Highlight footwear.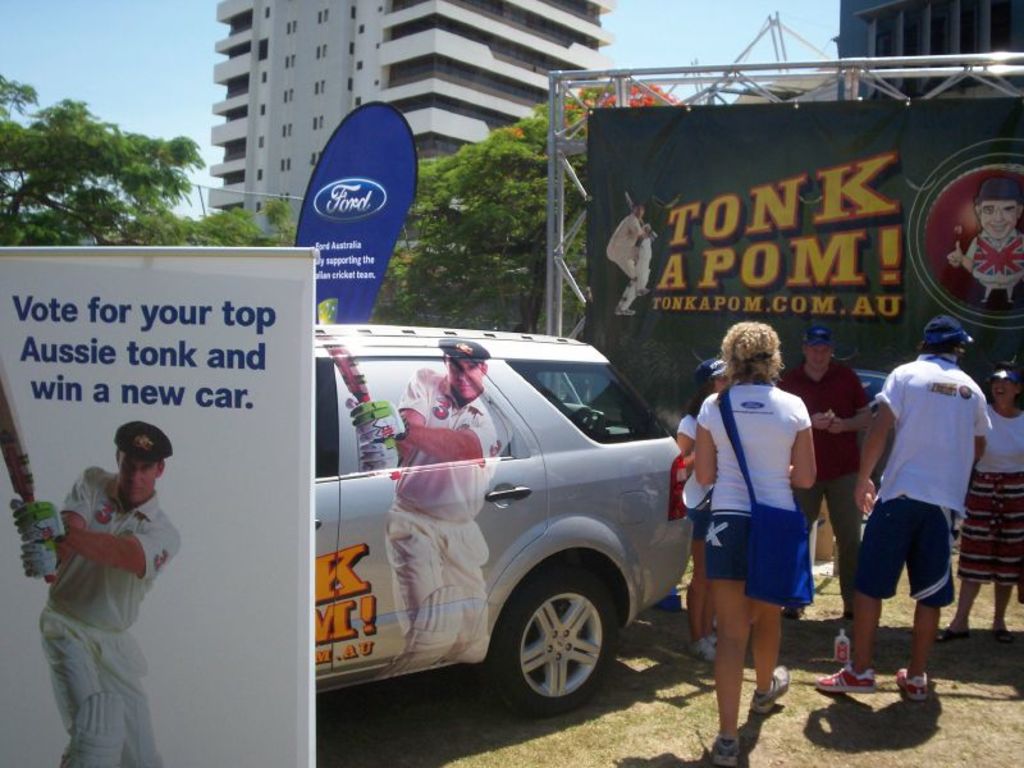
Highlighted region: pyautogui.locateOnScreen(689, 636, 716, 663).
